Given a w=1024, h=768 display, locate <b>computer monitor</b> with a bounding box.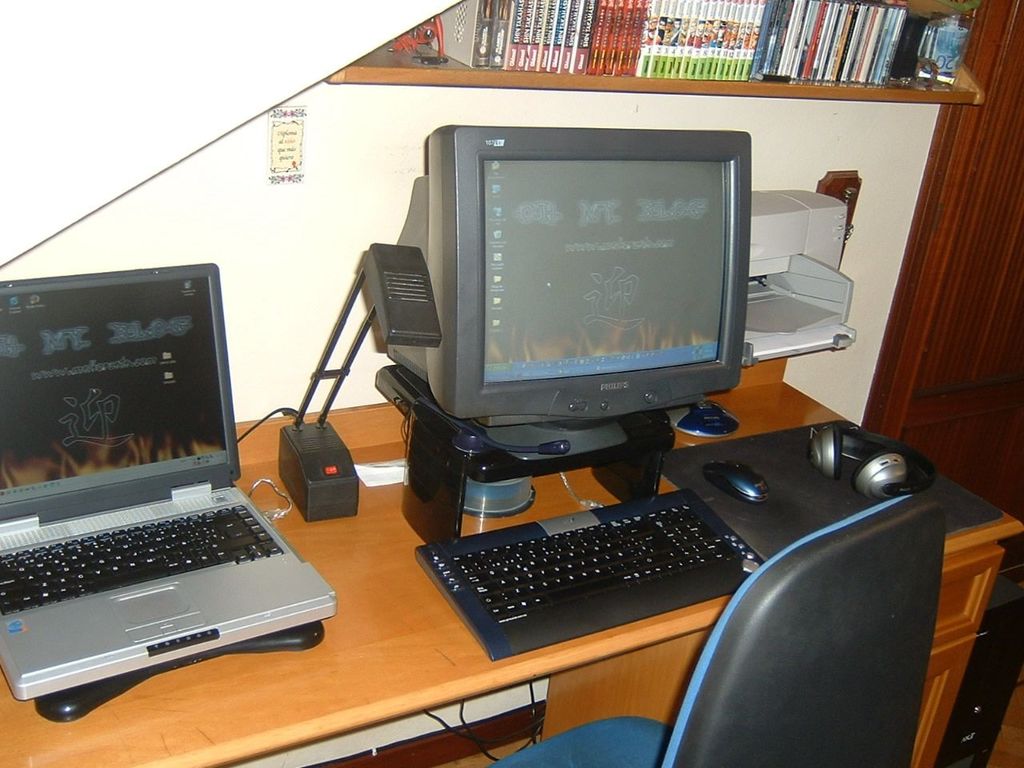
Located: {"left": 0, "top": 258, "right": 239, "bottom": 530}.
